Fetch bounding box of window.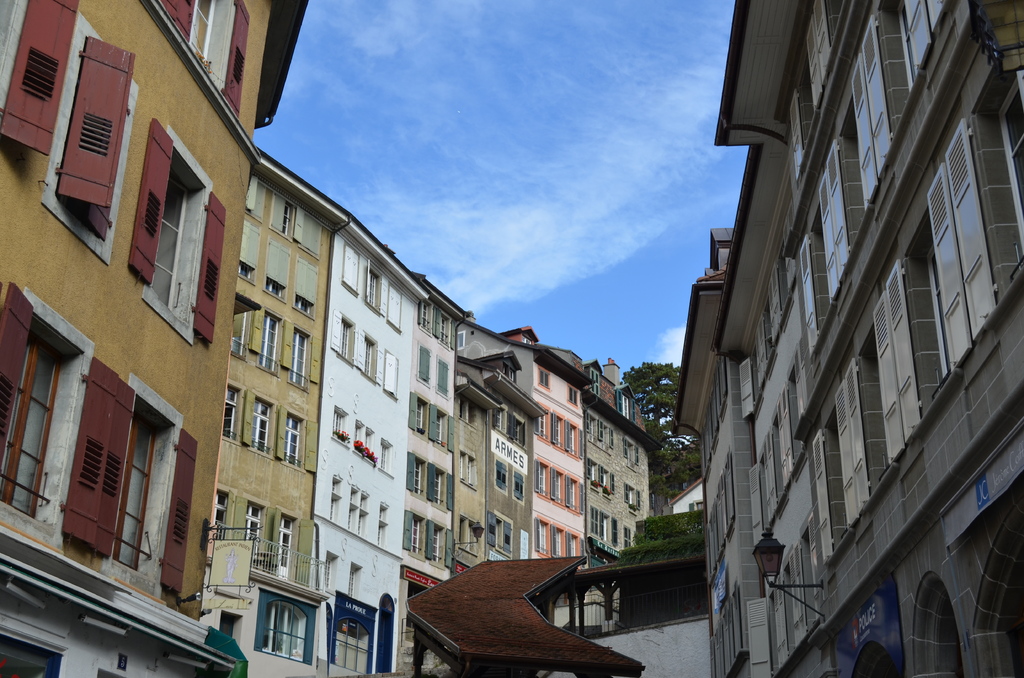
Bbox: <bbox>364, 254, 388, 318</bbox>.
